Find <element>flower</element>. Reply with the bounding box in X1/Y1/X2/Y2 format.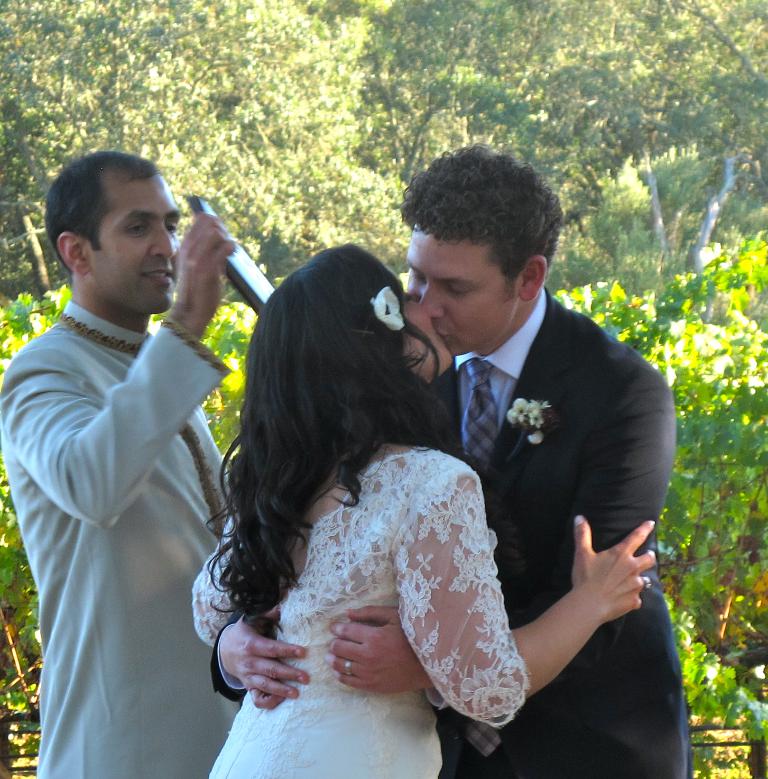
378/288/406/331.
